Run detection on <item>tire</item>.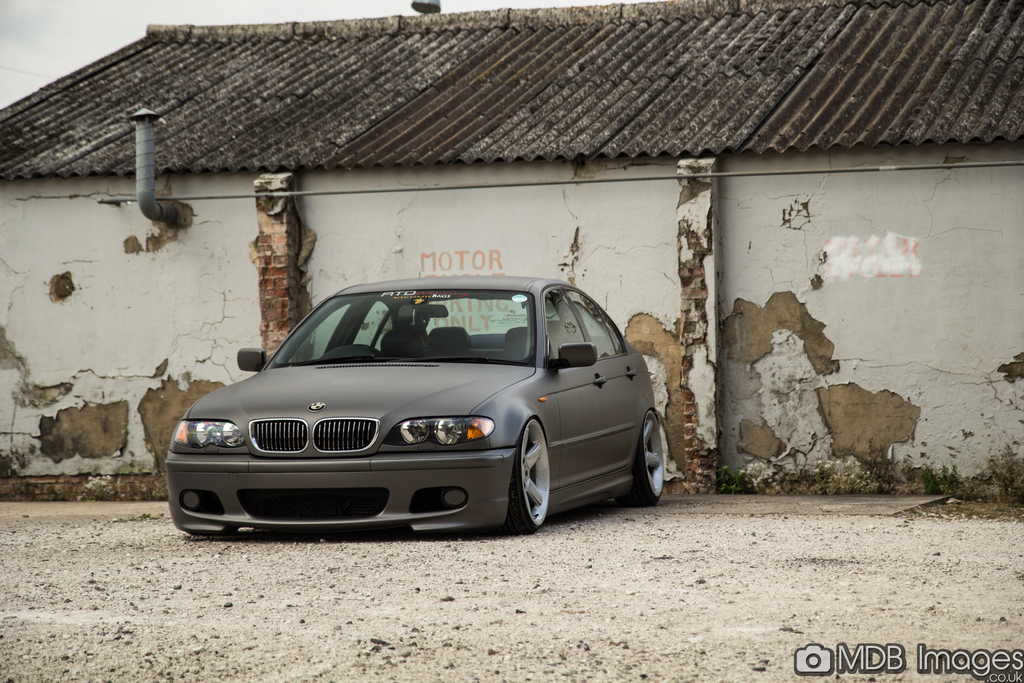
Result: (left=504, top=419, right=561, bottom=537).
